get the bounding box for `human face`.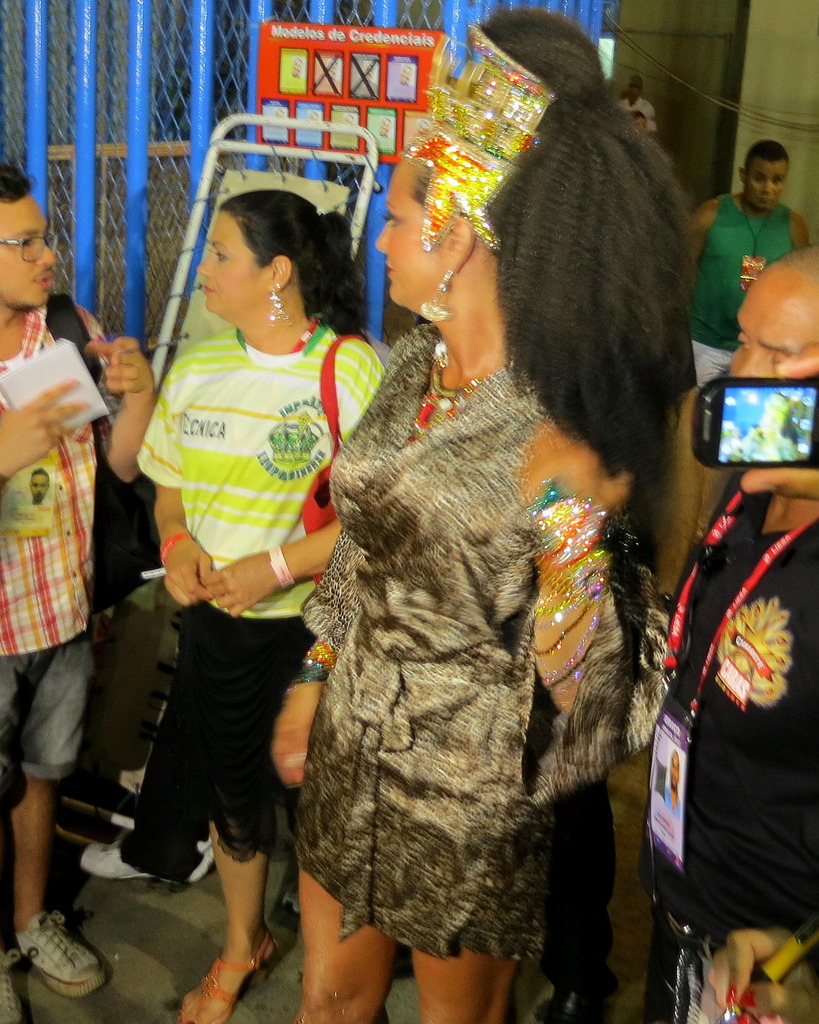
<bbox>740, 154, 791, 210</bbox>.
